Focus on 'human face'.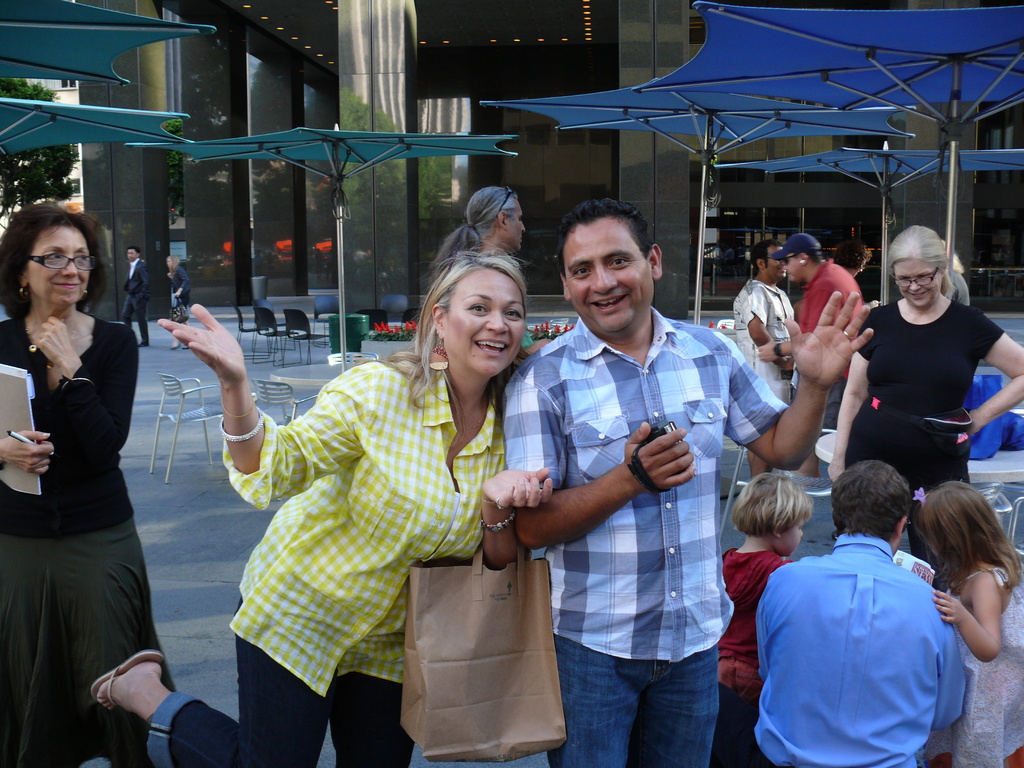
Focused at BBox(893, 260, 938, 306).
